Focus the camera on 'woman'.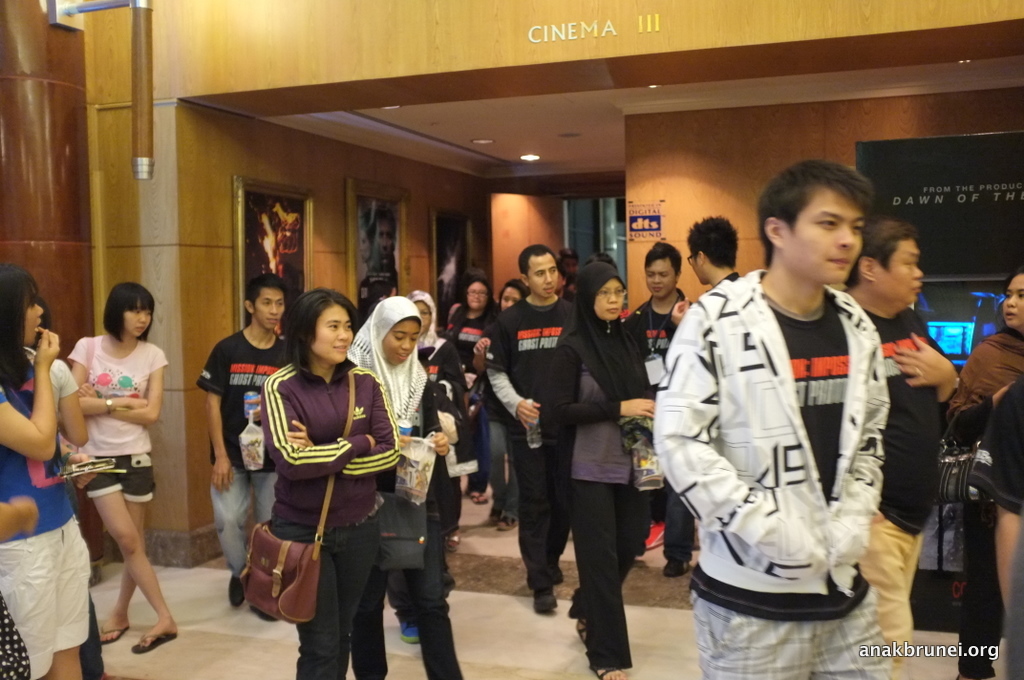
Focus region: <region>443, 279, 501, 499</region>.
